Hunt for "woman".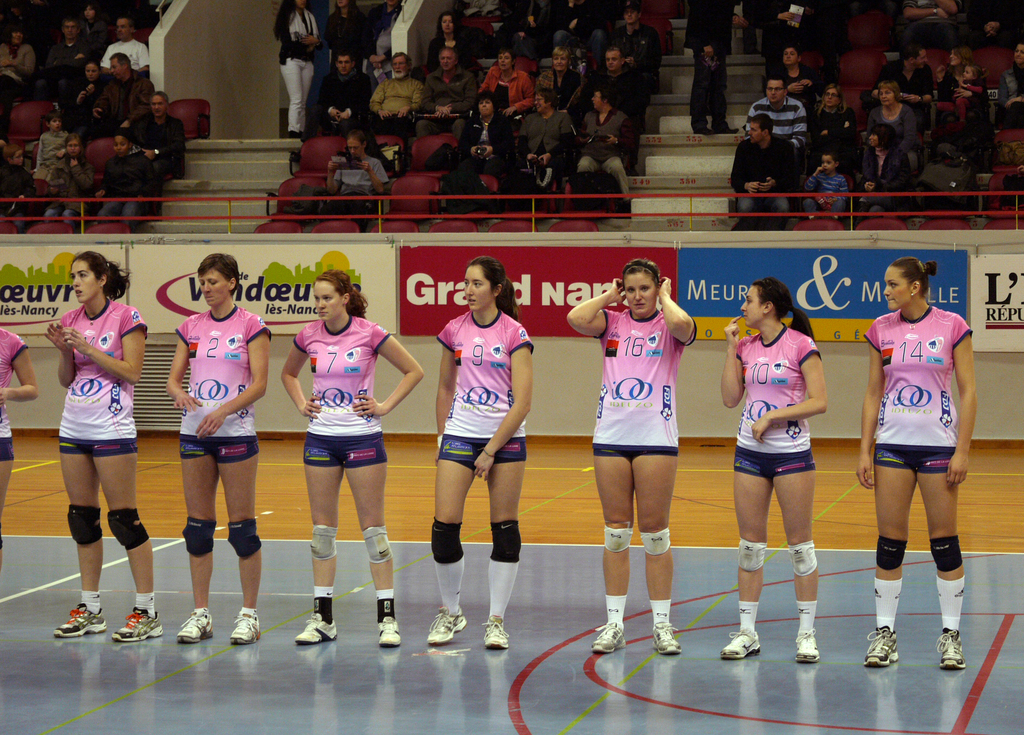
Hunted down at x1=0 y1=17 x2=31 y2=121.
